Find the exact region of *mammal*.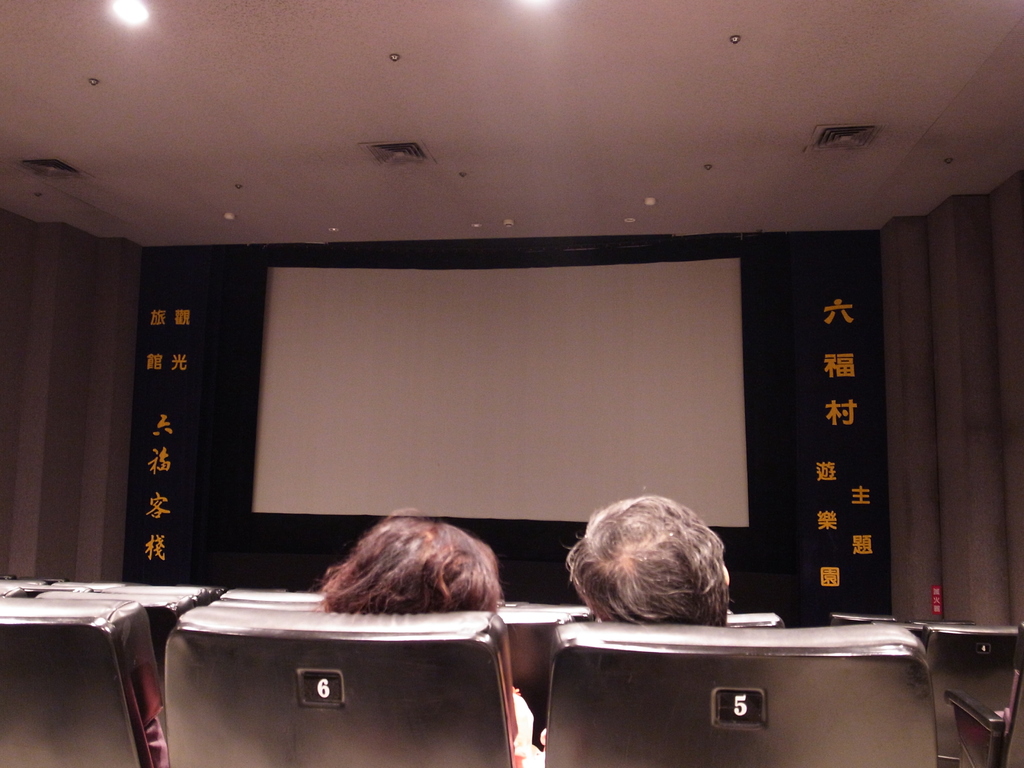
Exact region: Rect(561, 491, 731, 624).
